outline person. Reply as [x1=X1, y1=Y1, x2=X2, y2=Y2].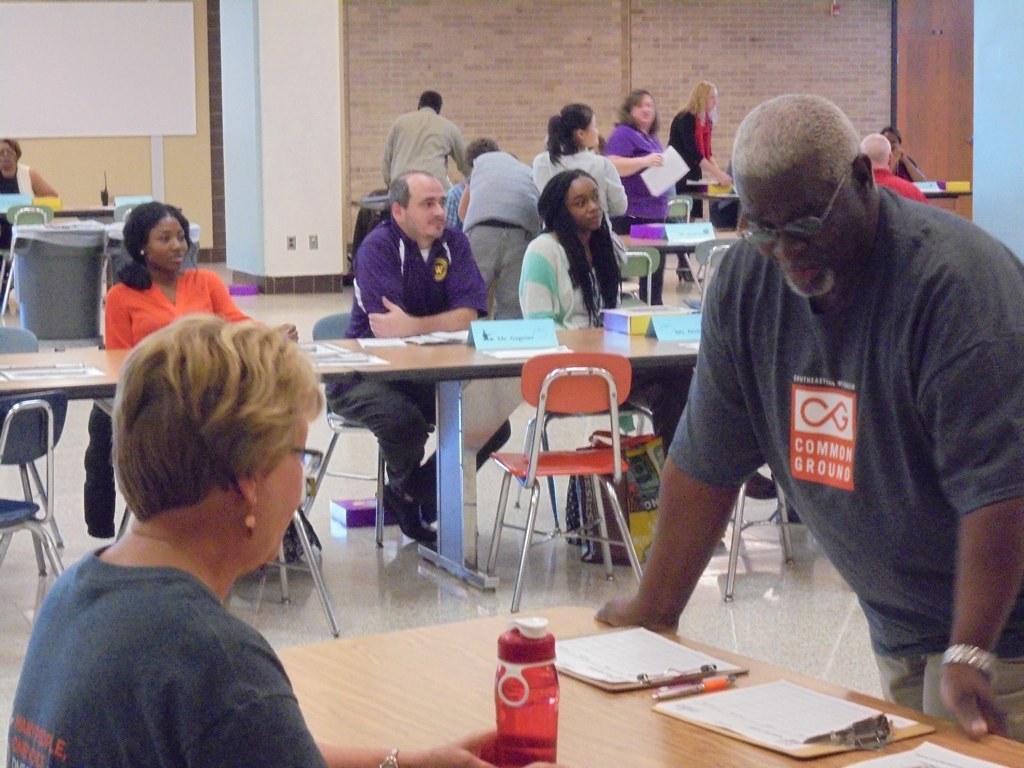
[x1=376, y1=85, x2=474, y2=194].
